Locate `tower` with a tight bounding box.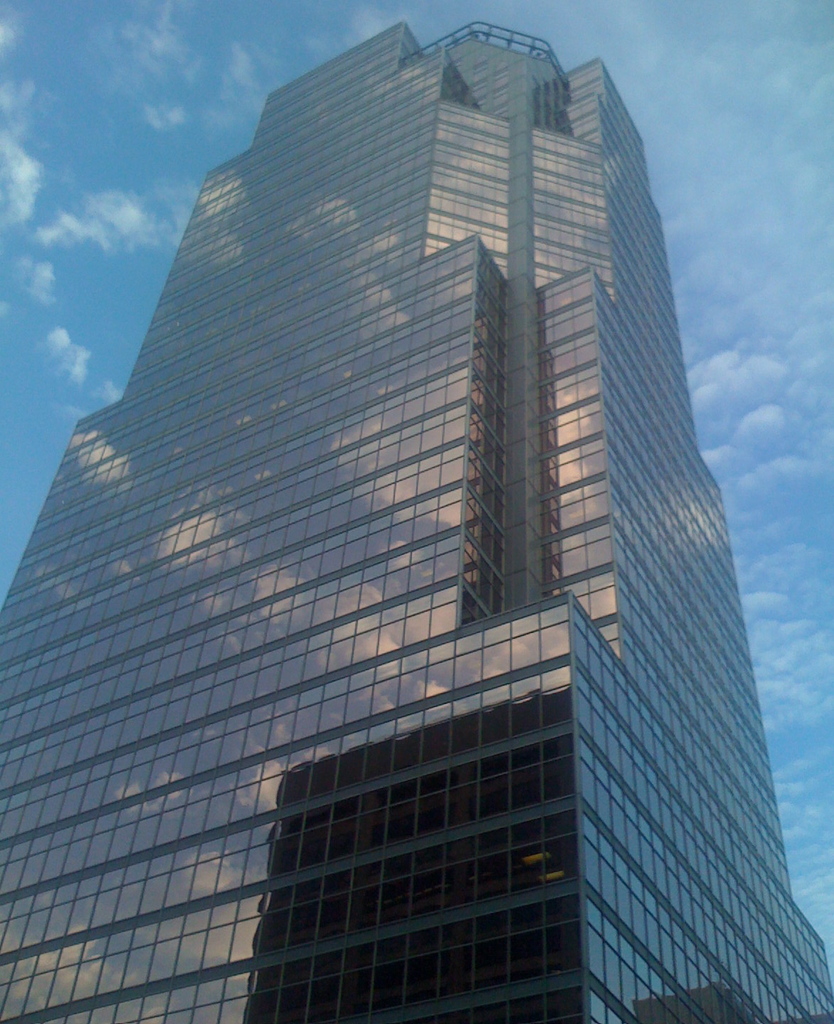
0:0:833:1023.
